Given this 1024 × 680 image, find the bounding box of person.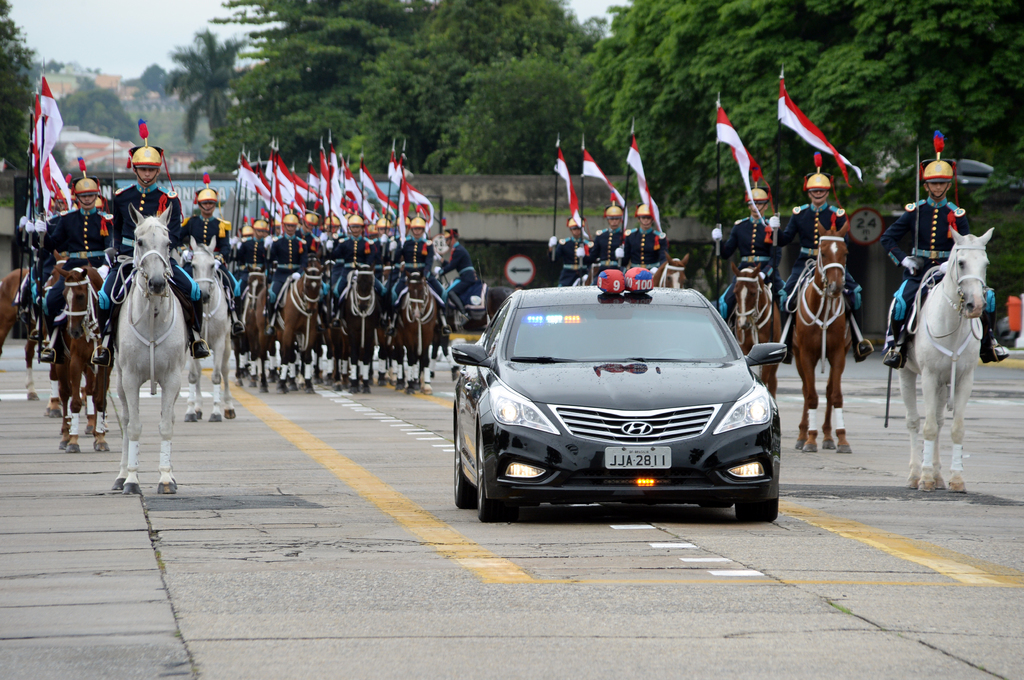
detection(883, 174, 1002, 360).
